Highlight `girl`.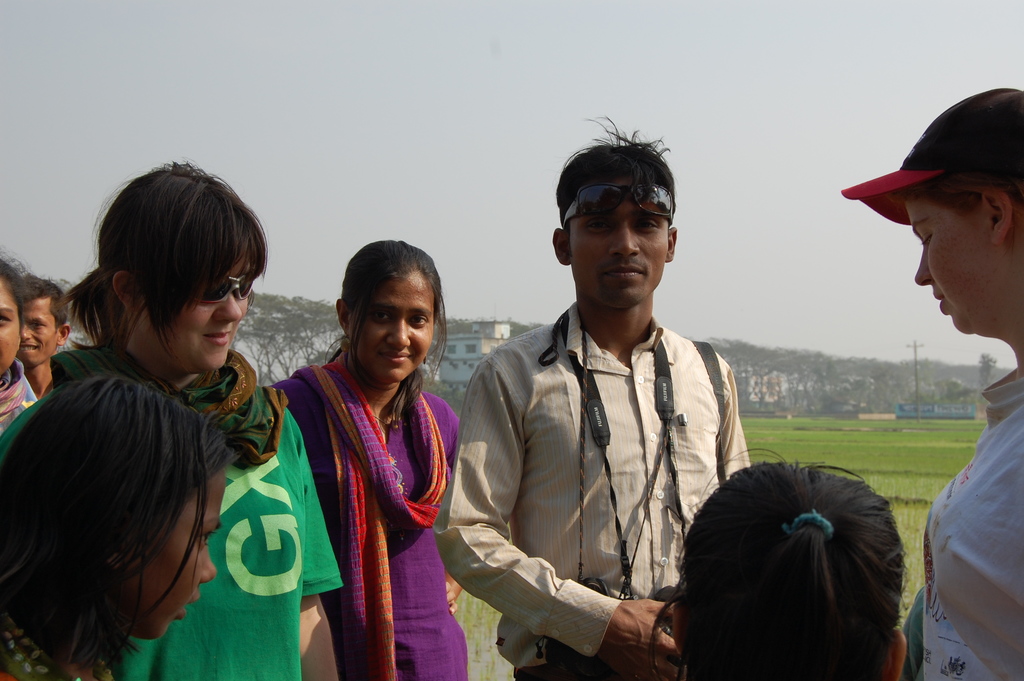
Highlighted region: {"left": 649, "top": 446, "right": 904, "bottom": 680}.
